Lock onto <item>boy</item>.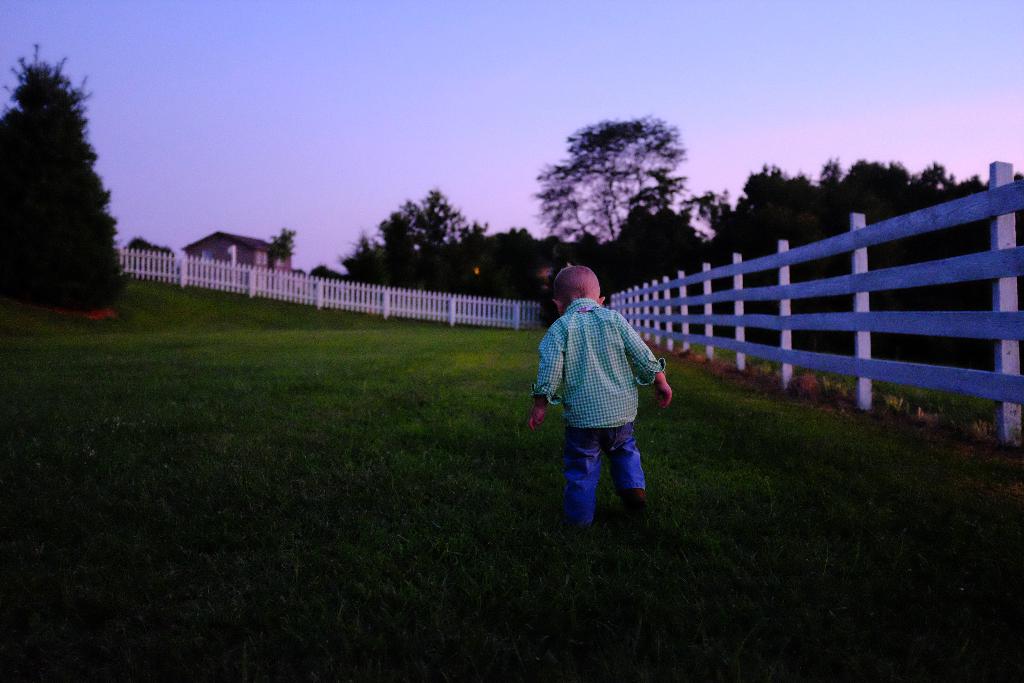
Locked: select_region(522, 270, 673, 527).
